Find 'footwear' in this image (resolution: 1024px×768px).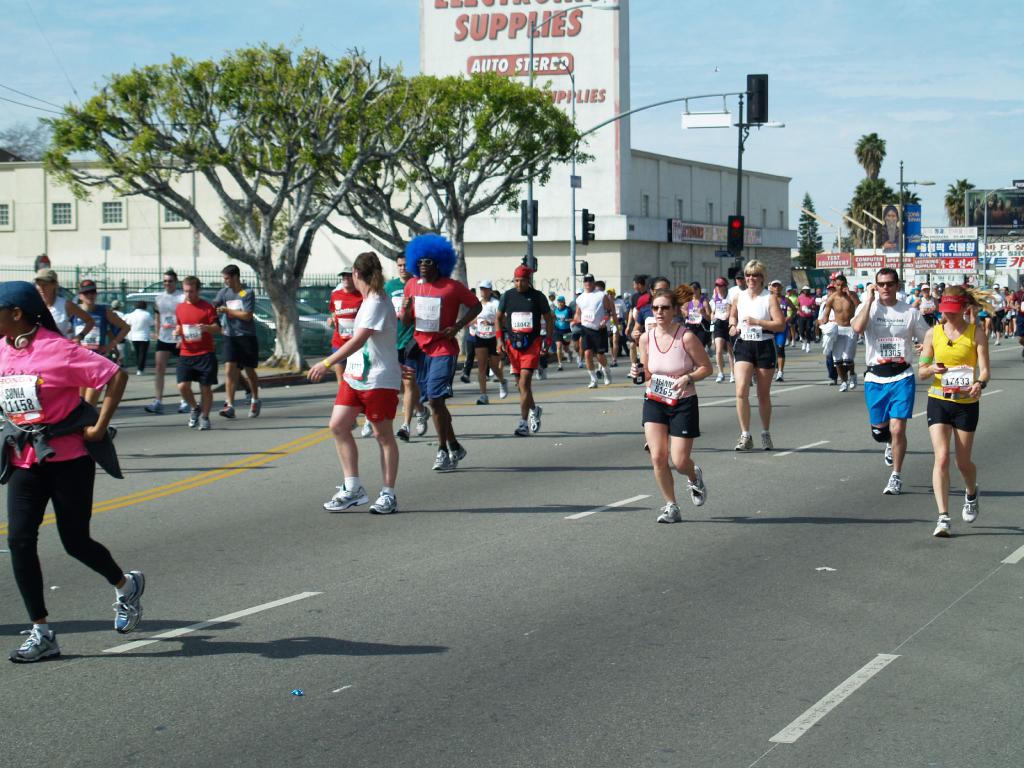
bbox=(655, 503, 685, 527).
